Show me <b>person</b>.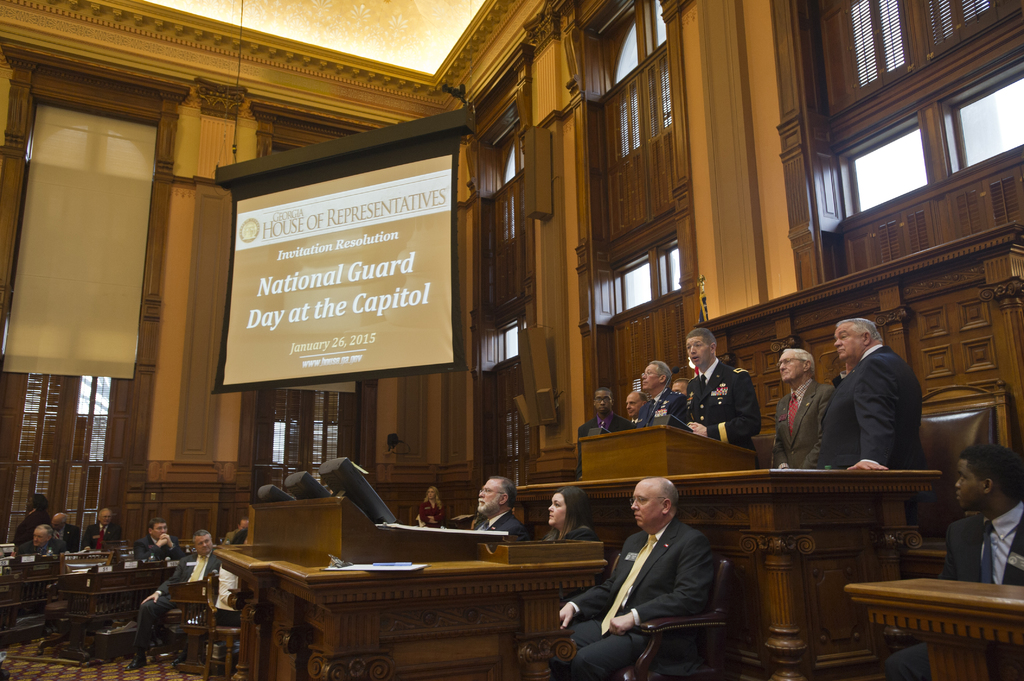
<b>person</b> is here: [883,446,1023,680].
